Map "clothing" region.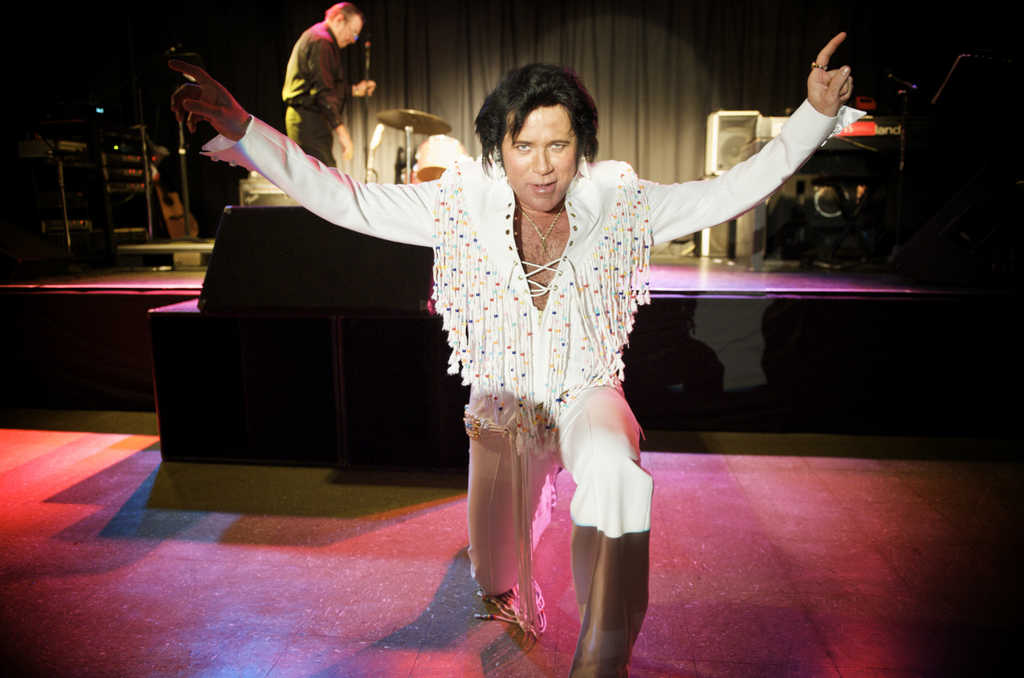
Mapped to region(283, 19, 351, 168).
